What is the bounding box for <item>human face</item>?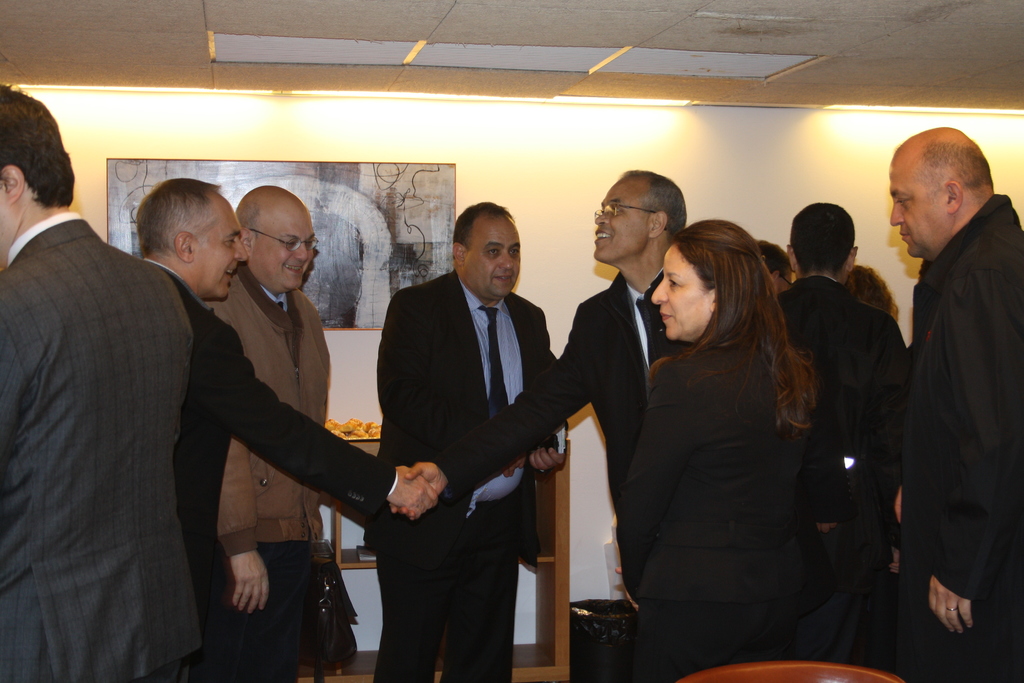
[592, 180, 647, 255].
